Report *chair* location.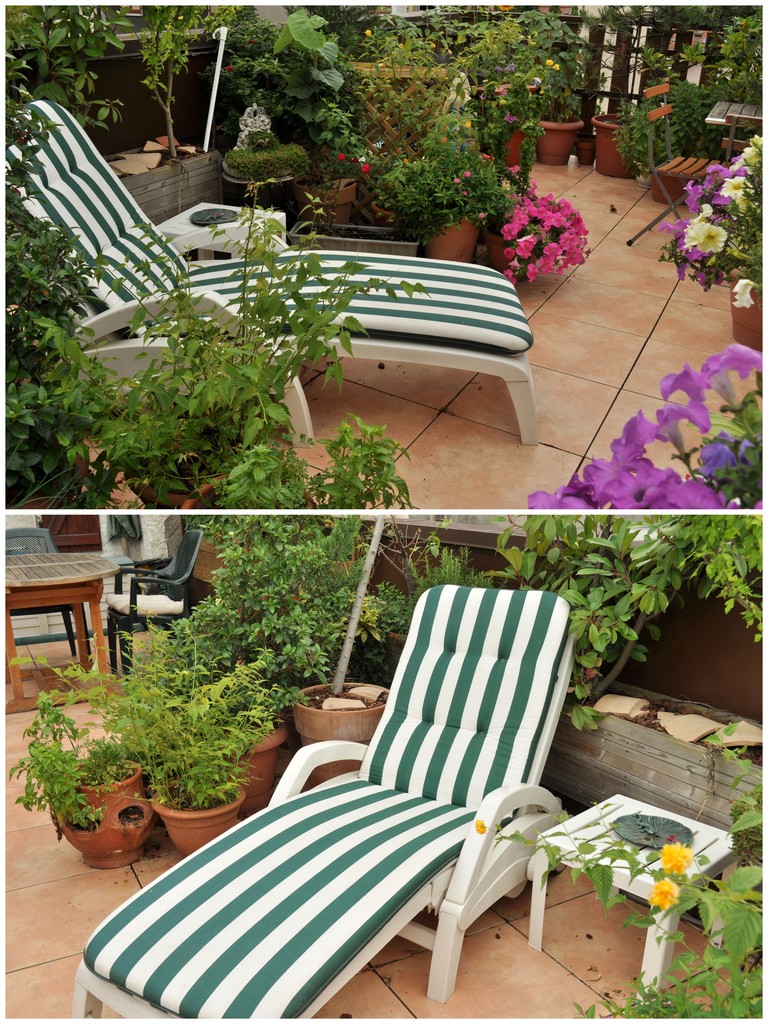
Report: detection(627, 81, 737, 245).
